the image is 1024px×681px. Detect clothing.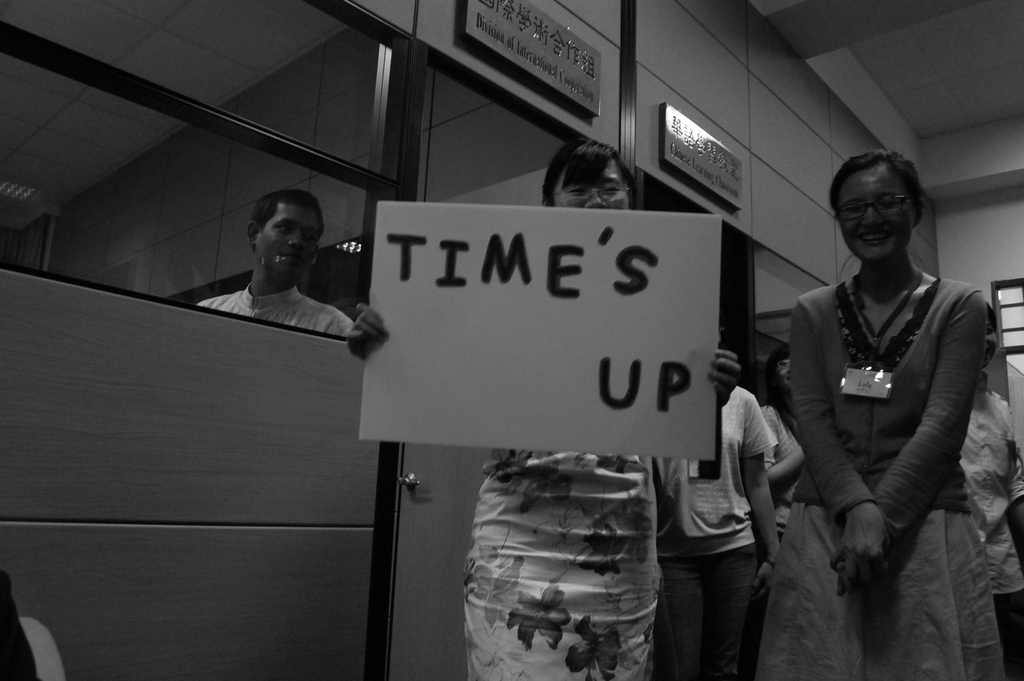
Detection: 964 346 1023 678.
